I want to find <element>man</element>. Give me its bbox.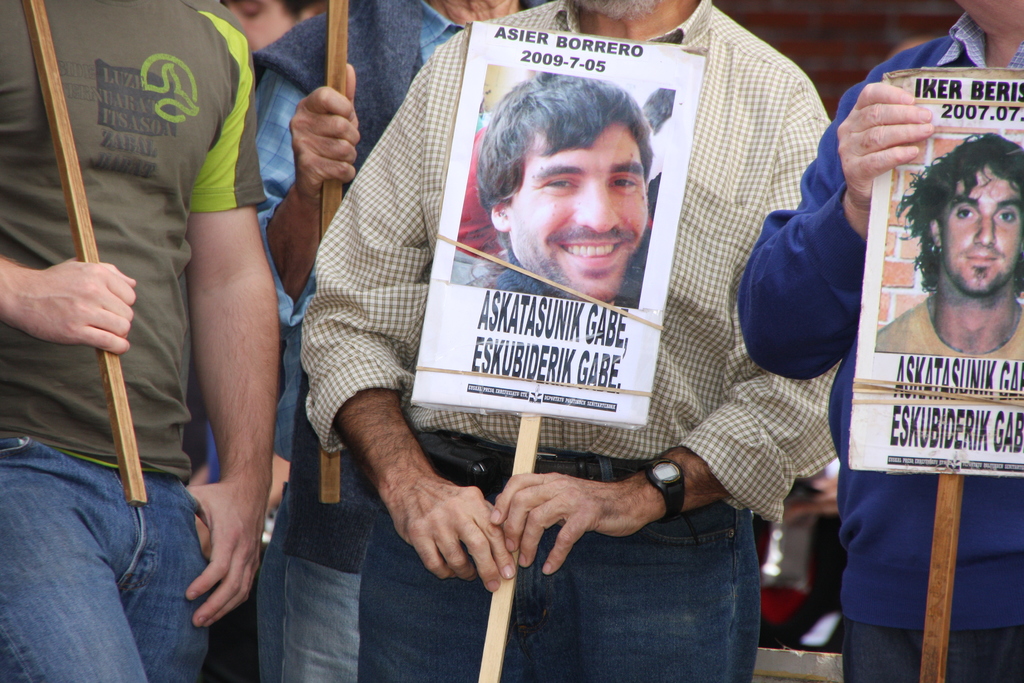
detection(876, 132, 1023, 357).
